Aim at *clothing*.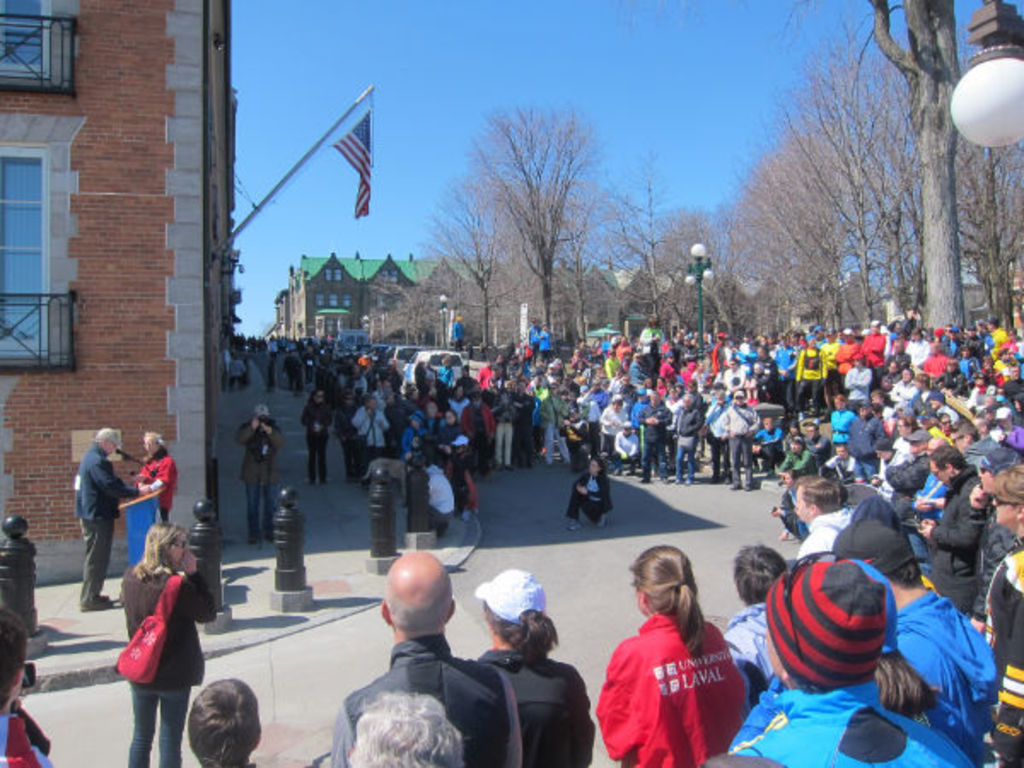
Aimed at 971 503 1012 582.
